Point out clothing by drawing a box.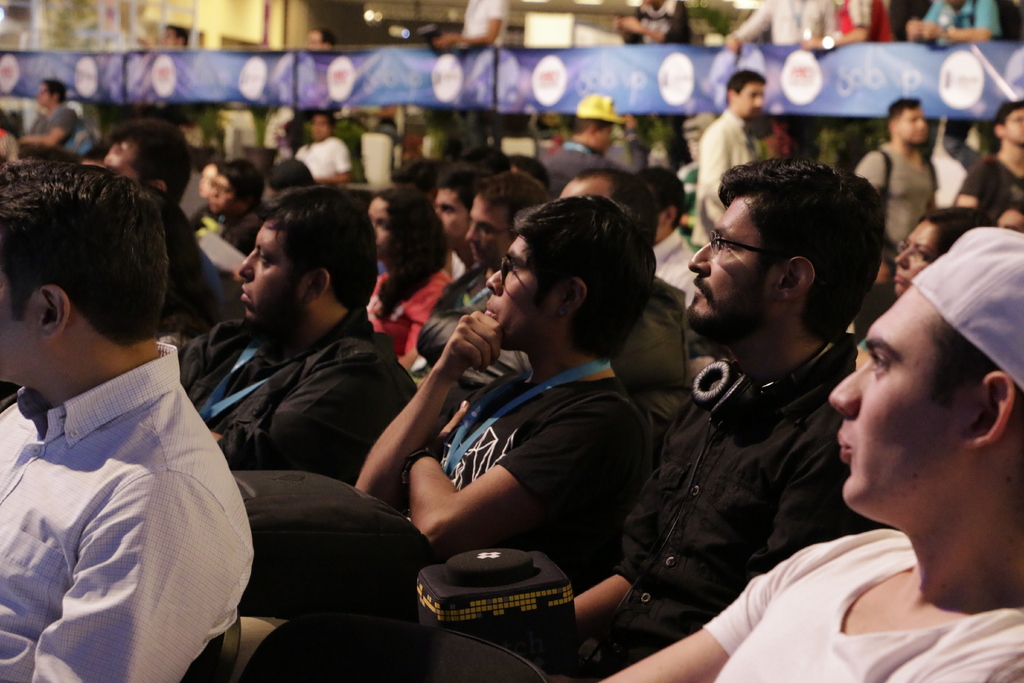
BBox(10, 311, 231, 671).
